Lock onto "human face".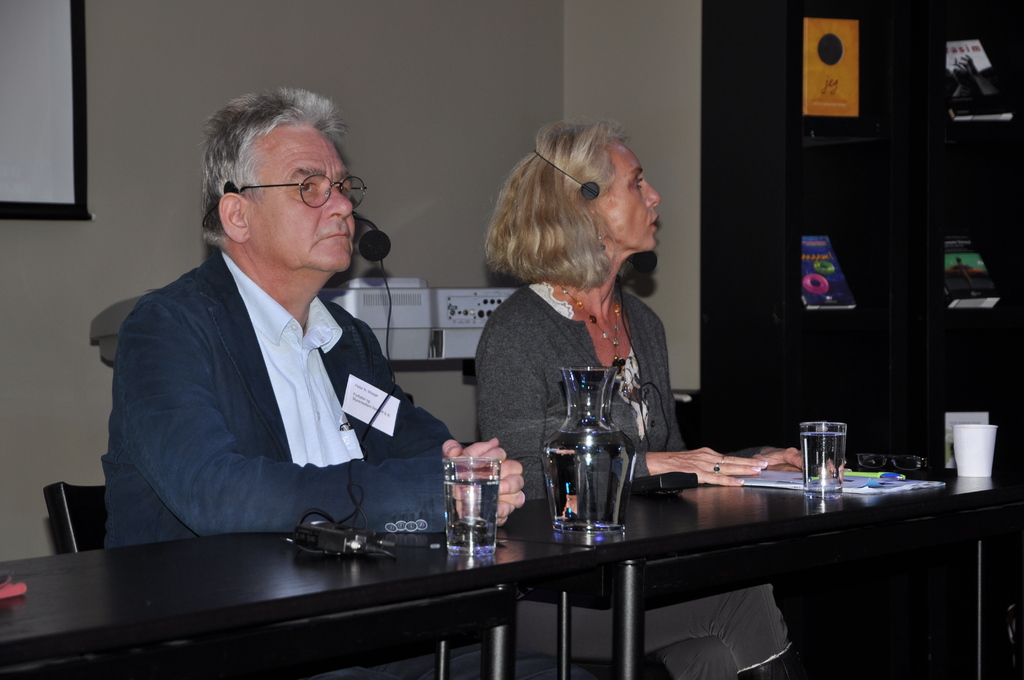
Locked: {"left": 585, "top": 137, "right": 665, "bottom": 273}.
